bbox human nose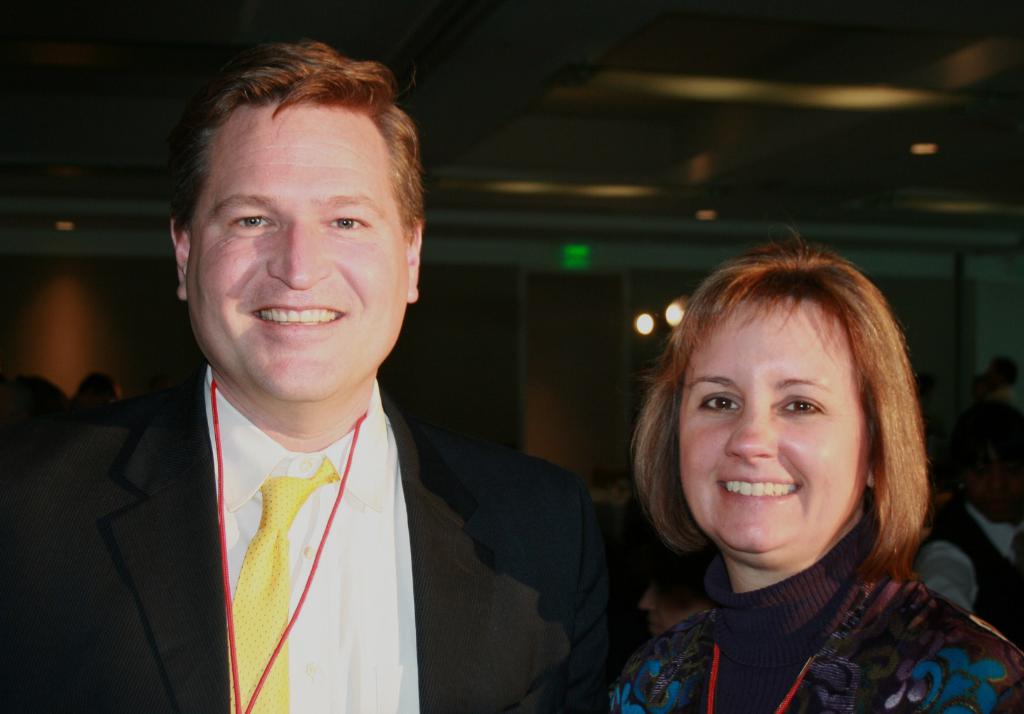
(723, 408, 778, 462)
